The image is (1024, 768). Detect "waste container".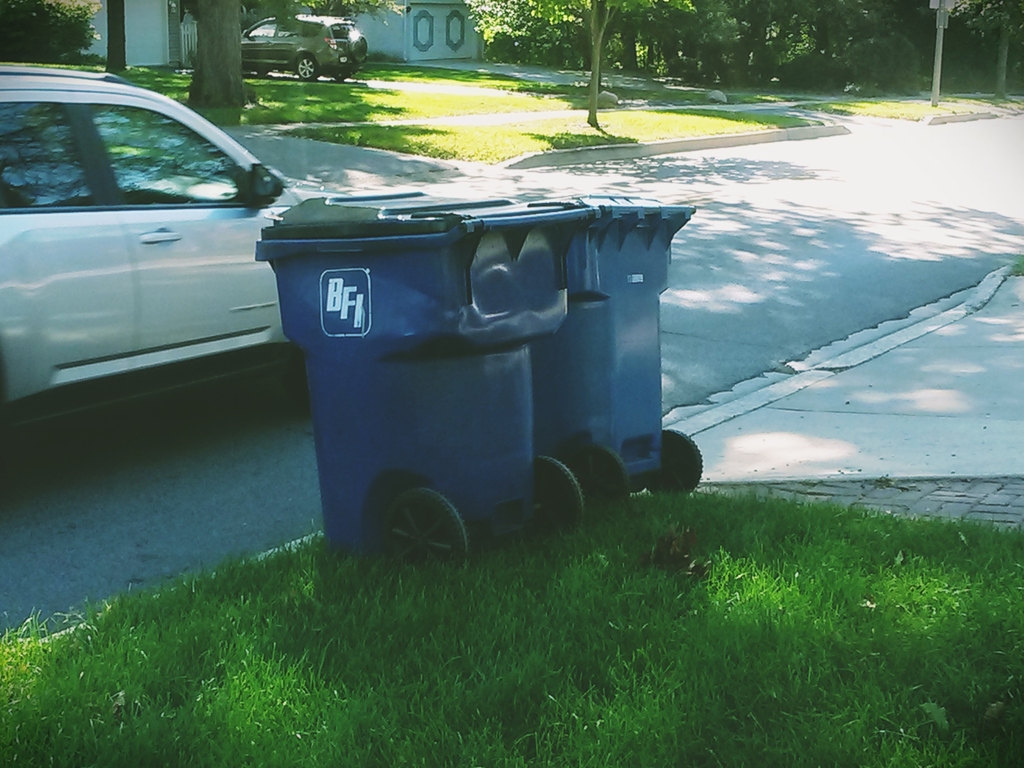
Detection: bbox=[250, 188, 601, 584].
